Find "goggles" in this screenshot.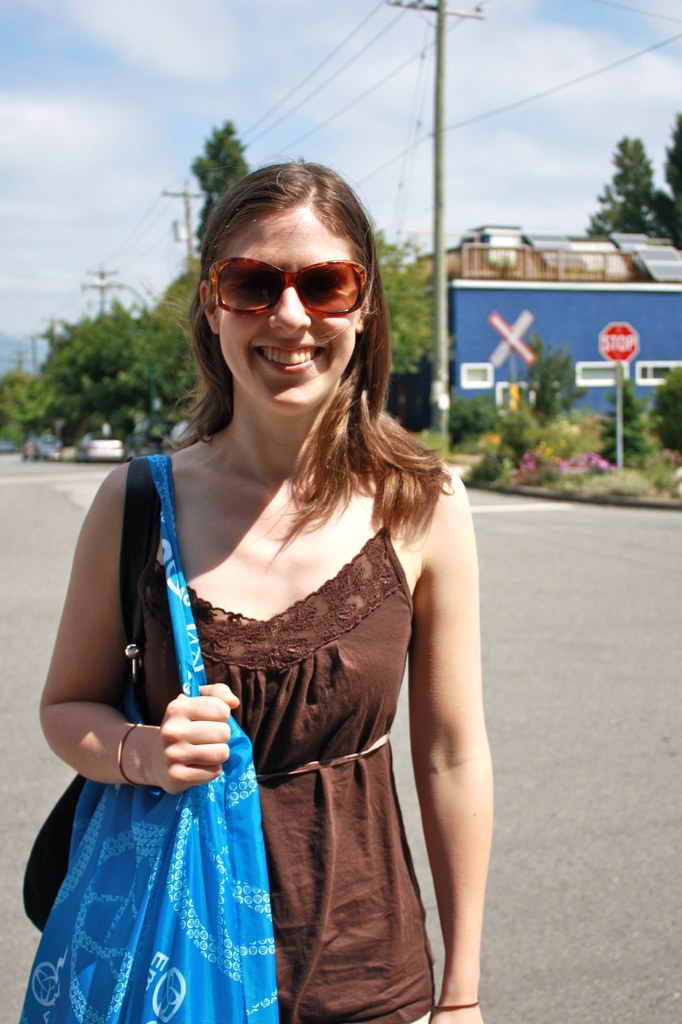
The bounding box for "goggles" is <box>194,237,377,321</box>.
